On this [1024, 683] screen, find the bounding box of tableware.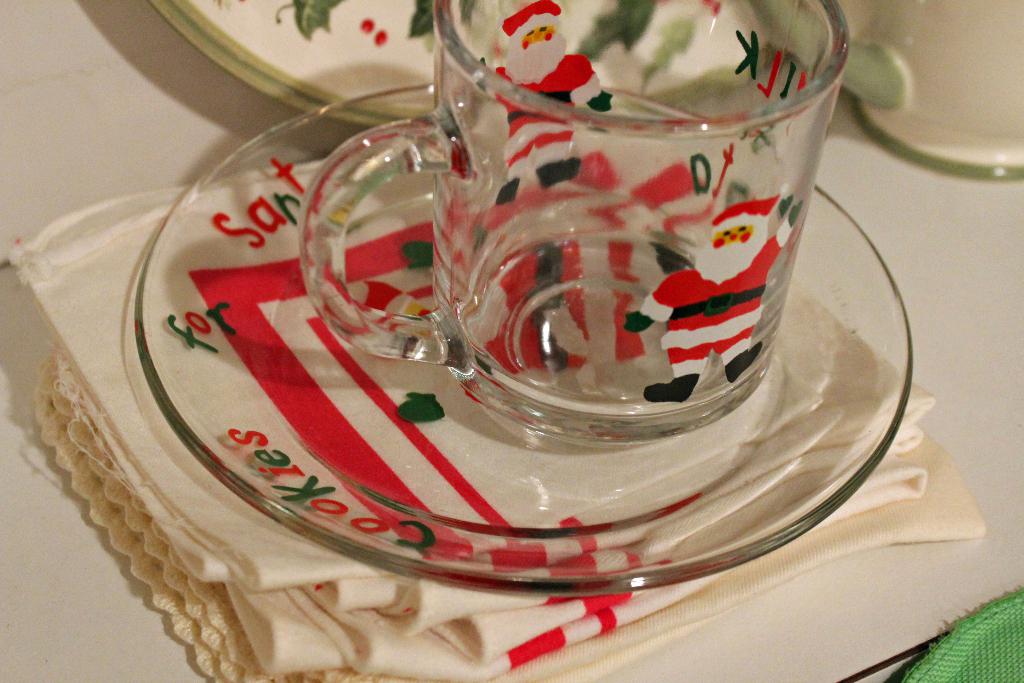
Bounding box: 149, 0, 775, 131.
